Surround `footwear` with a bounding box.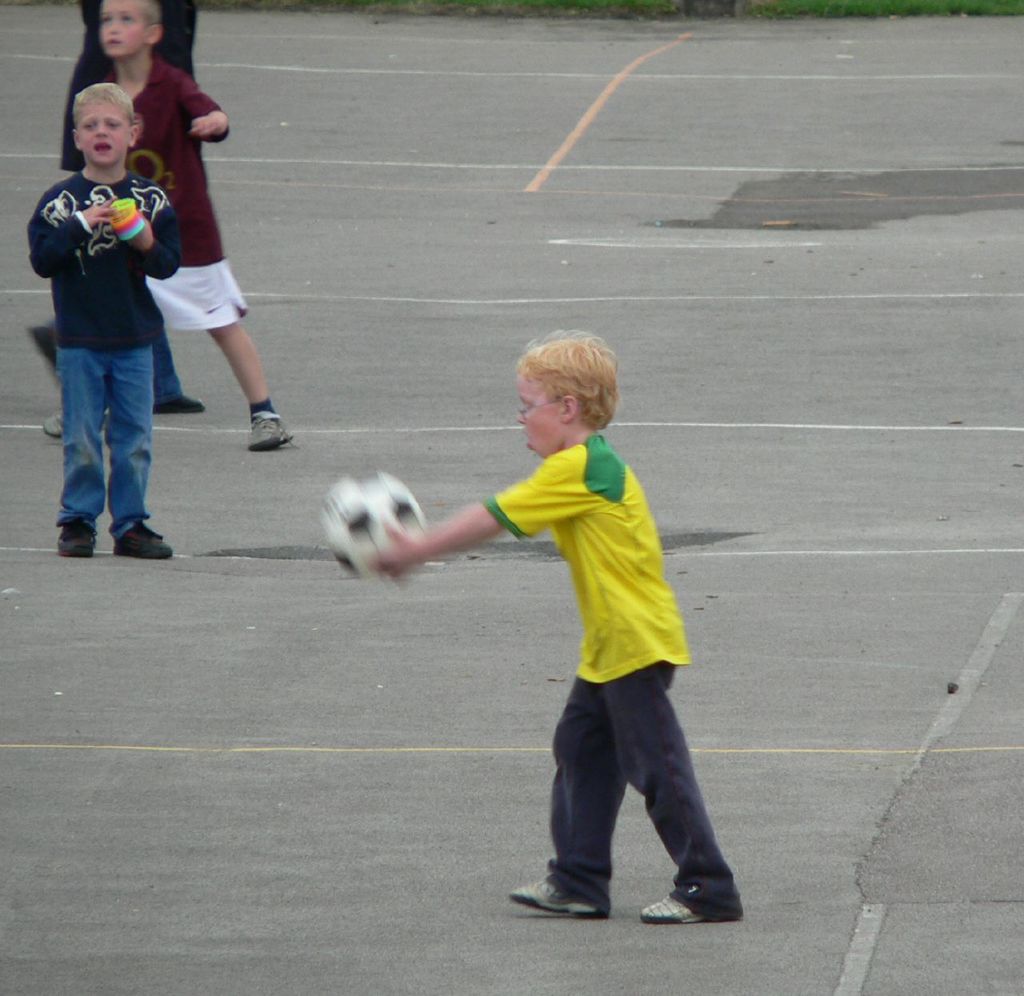
rect(58, 517, 97, 558).
